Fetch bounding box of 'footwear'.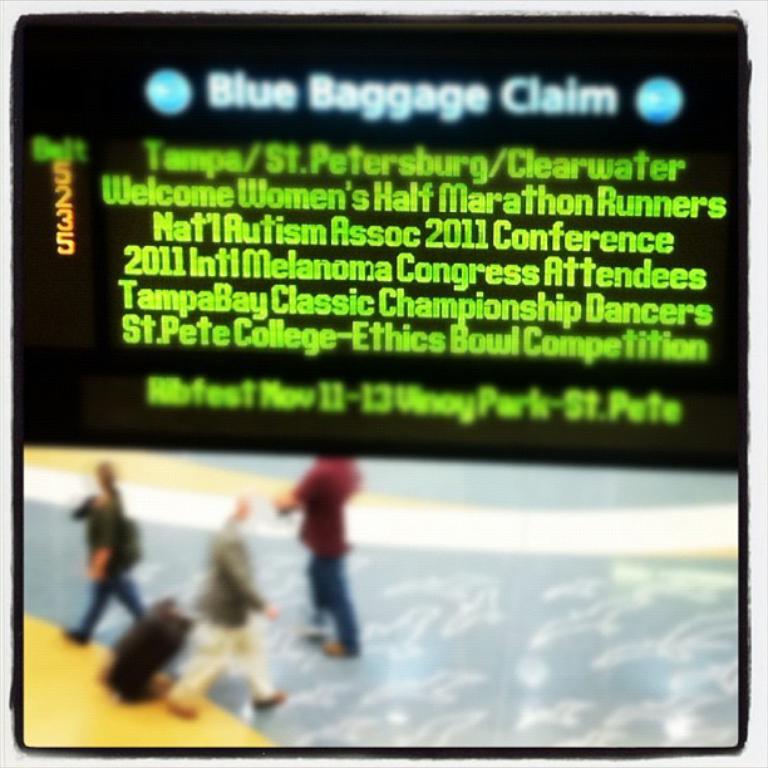
Bbox: [x1=321, y1=635, x2=348, y2=663].
